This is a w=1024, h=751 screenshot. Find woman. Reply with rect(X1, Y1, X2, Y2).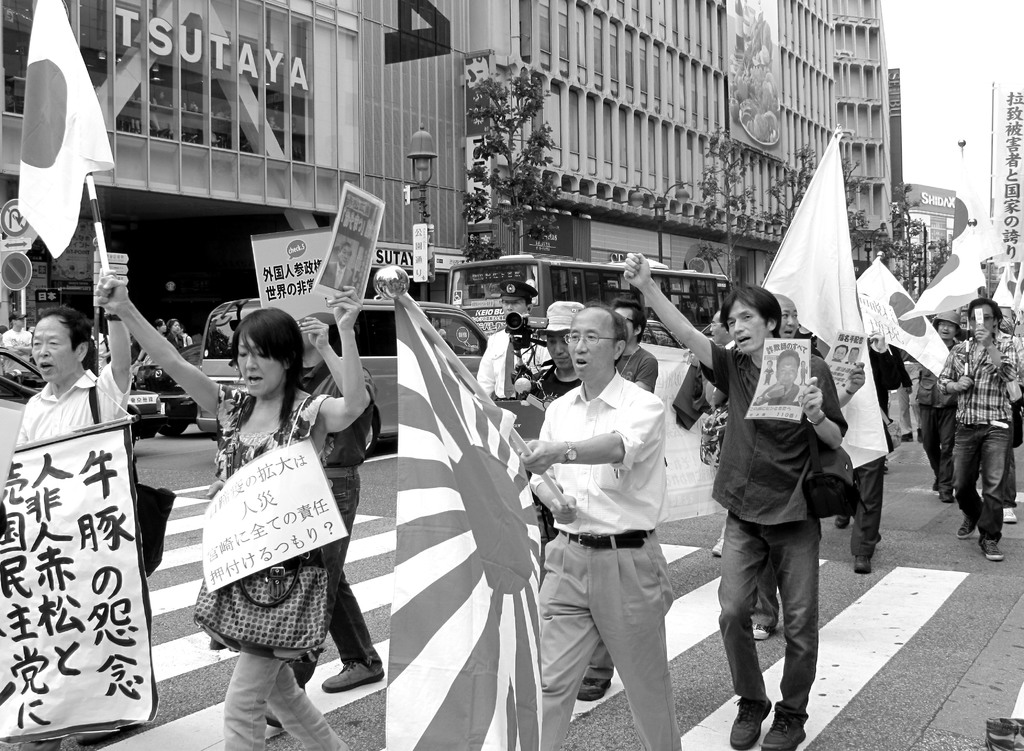
rect(92, 275, 369, 750).
